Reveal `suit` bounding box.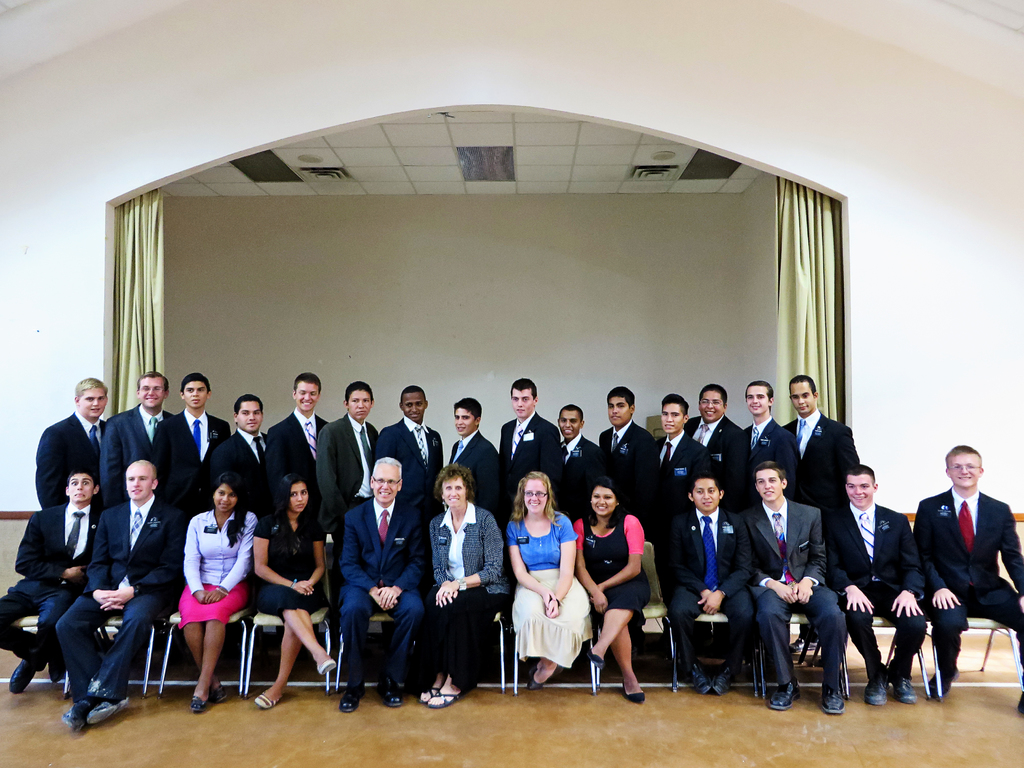
Revealed: crop(156, 408, 231, 493).
